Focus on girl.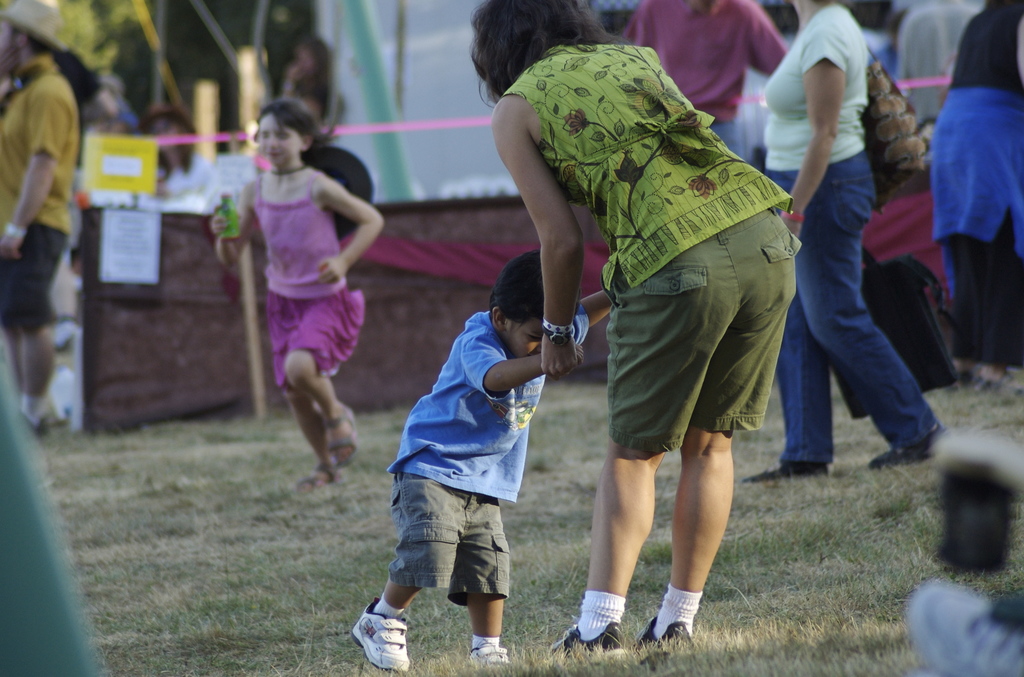
Focused at 932 0 1023 389.
